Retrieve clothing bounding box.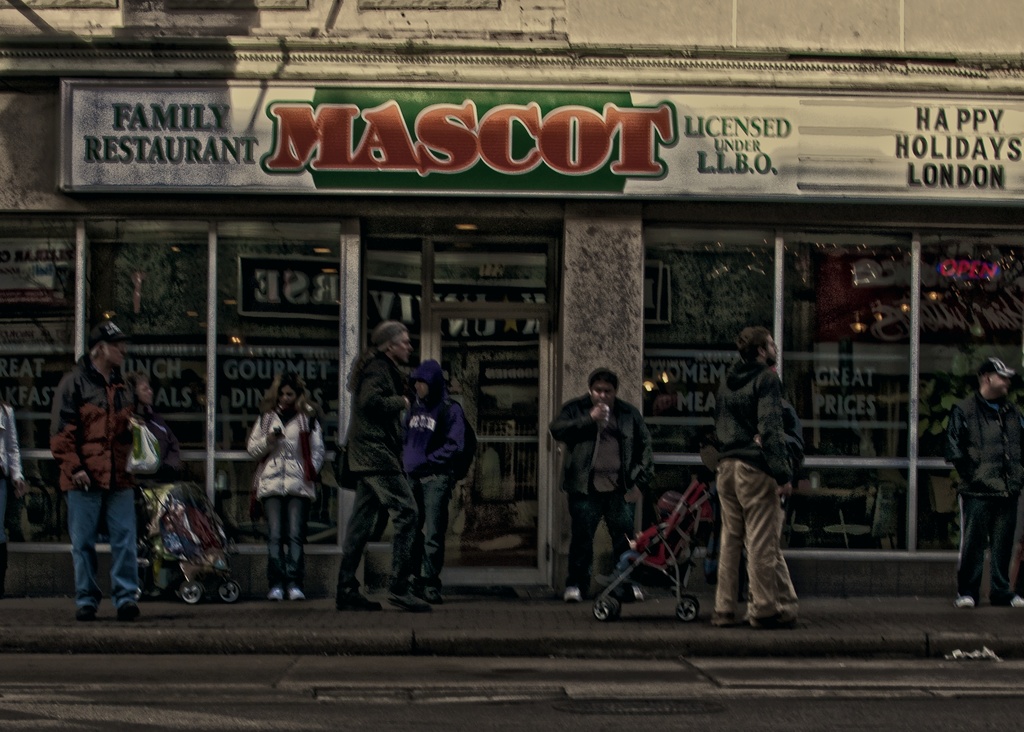
Bounding box: pyautogui.locateOnScreen(941, 380, 1023, 606).
